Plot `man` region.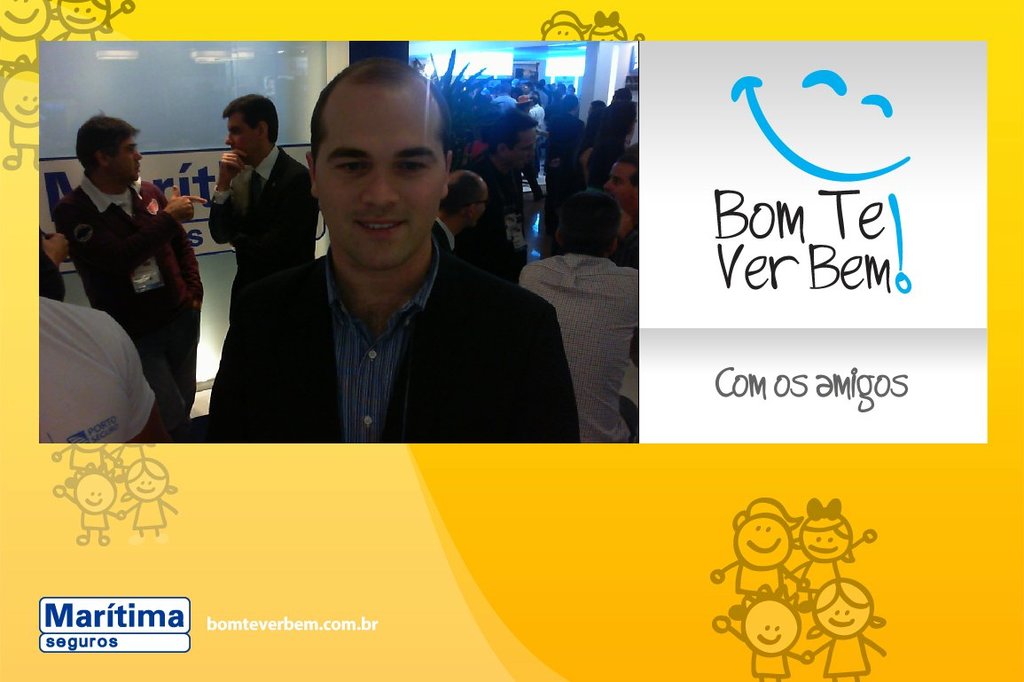
Plotted at 207 96 321 326.
